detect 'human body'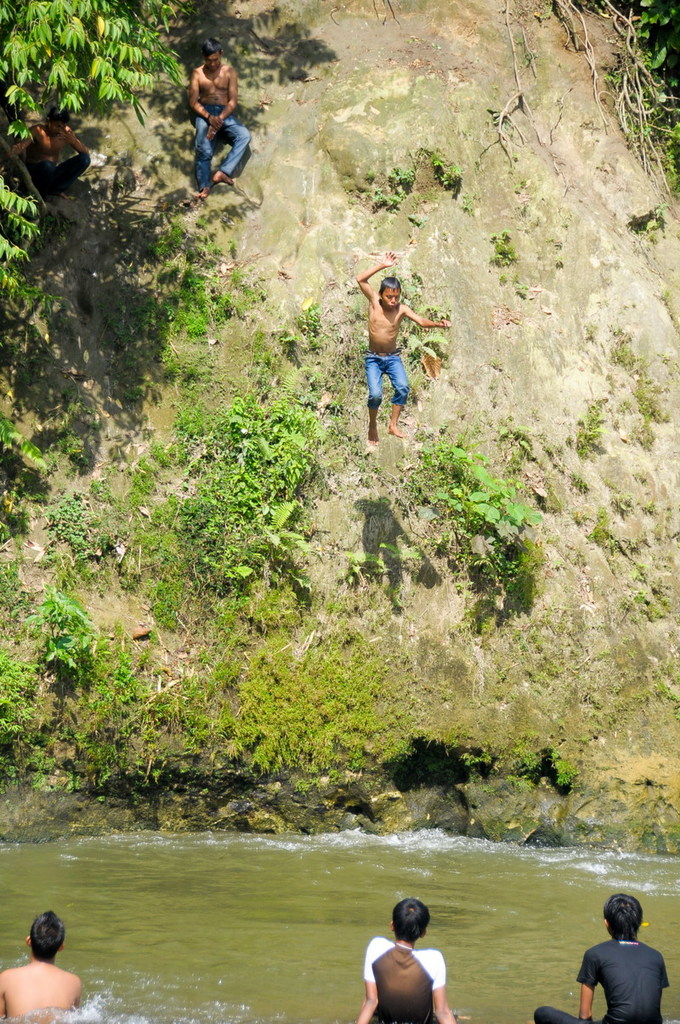
[x1=1, y1=913, x2=87, y2=1023]
